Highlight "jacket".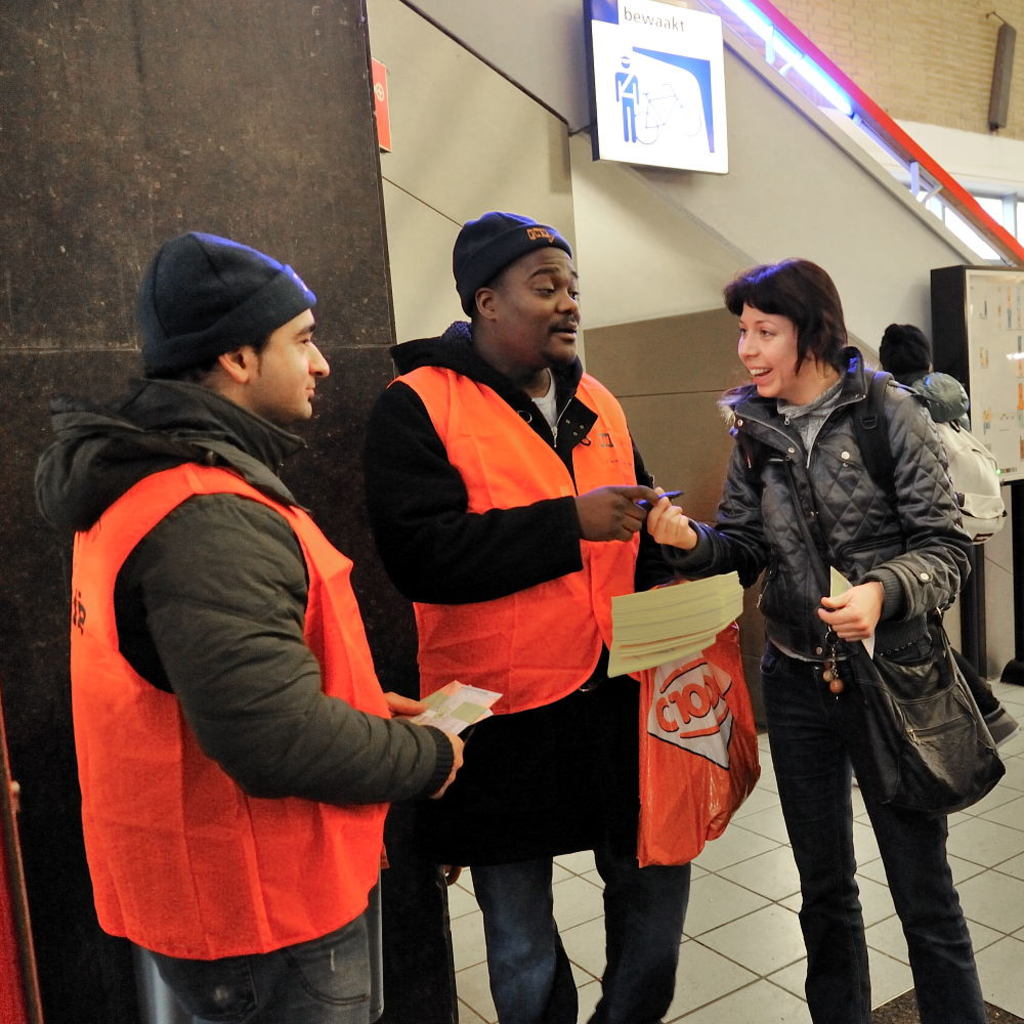
Highlighted region: bbox=[677, 337, 975, 677].
